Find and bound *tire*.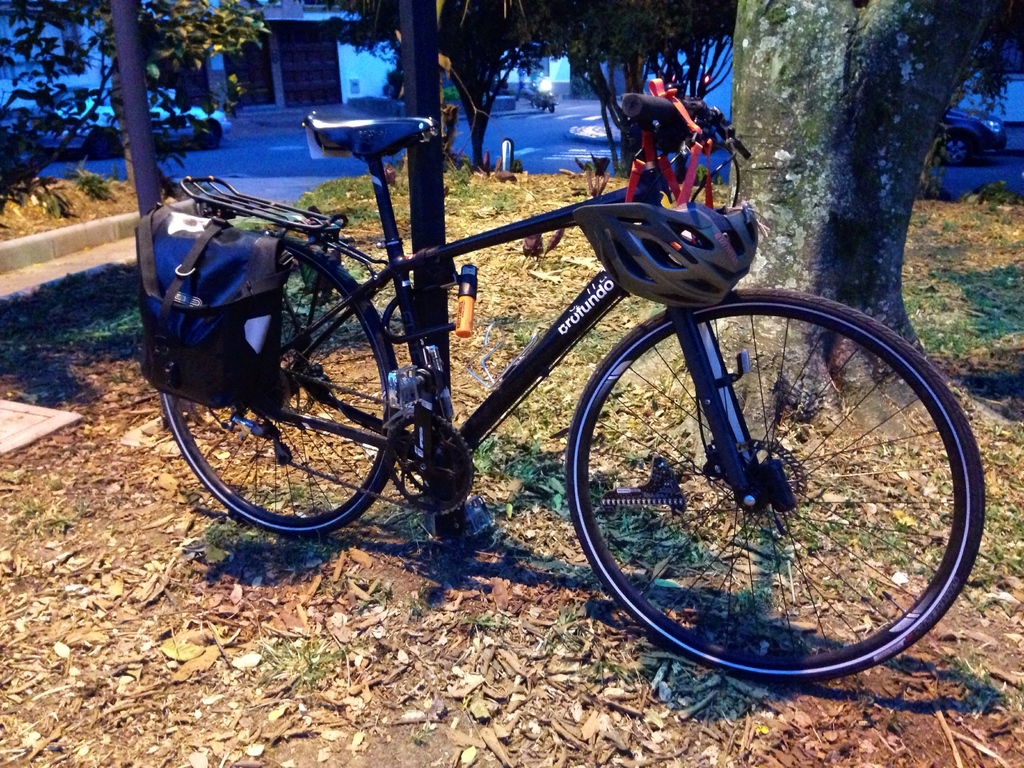
Bound: box=[154, 236, 408, 536].
